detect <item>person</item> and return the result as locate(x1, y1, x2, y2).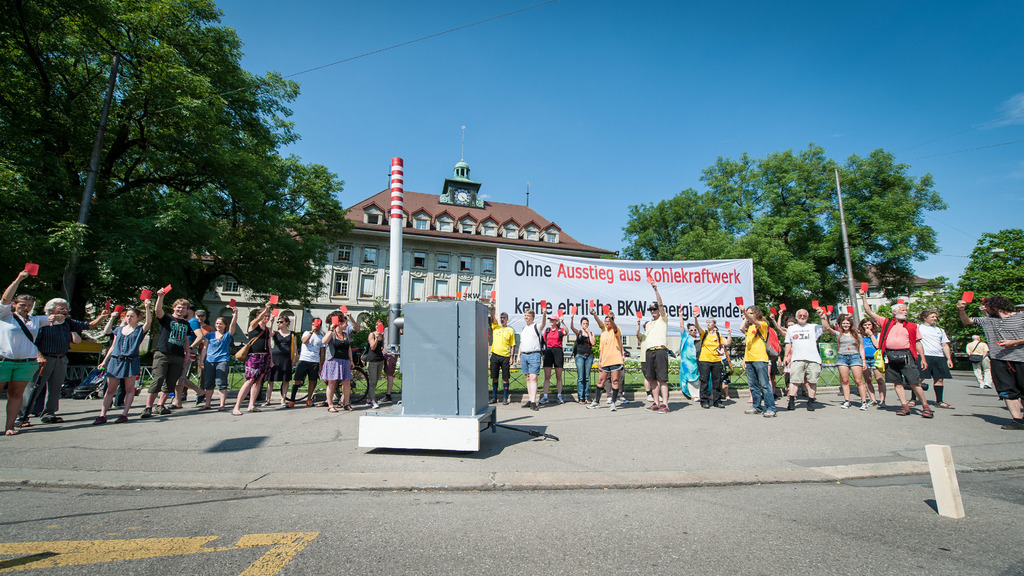
locate(541, 308, 566, 408).
